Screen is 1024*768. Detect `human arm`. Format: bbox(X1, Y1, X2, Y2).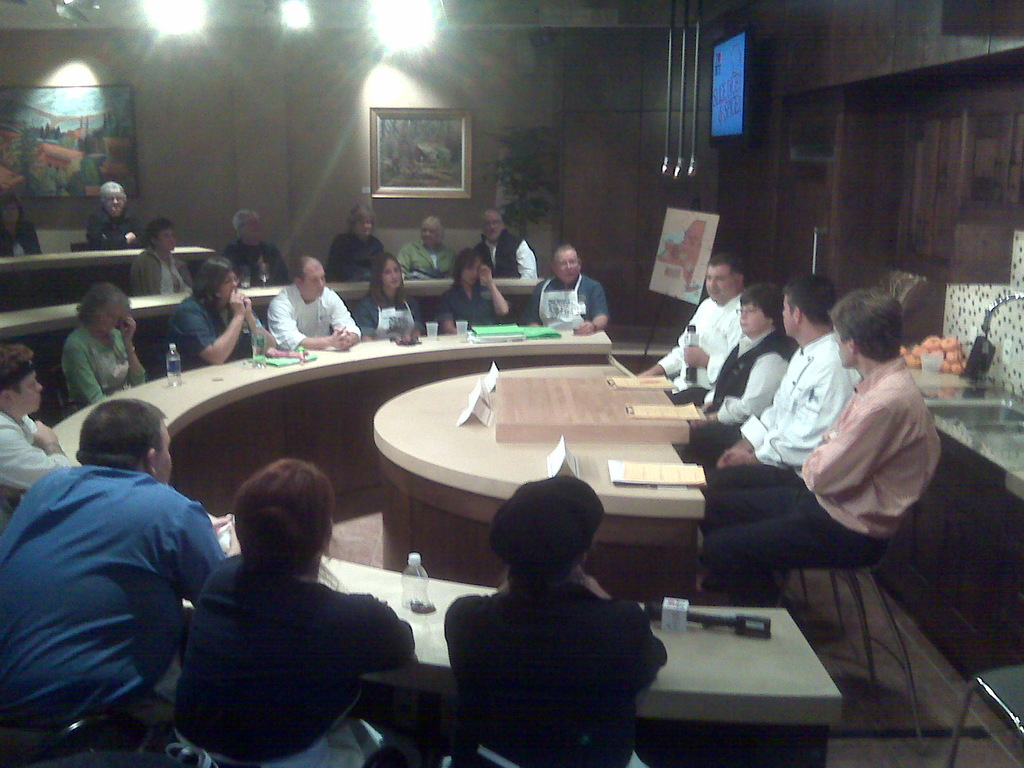
bbox(216, 246, 239, 284).
